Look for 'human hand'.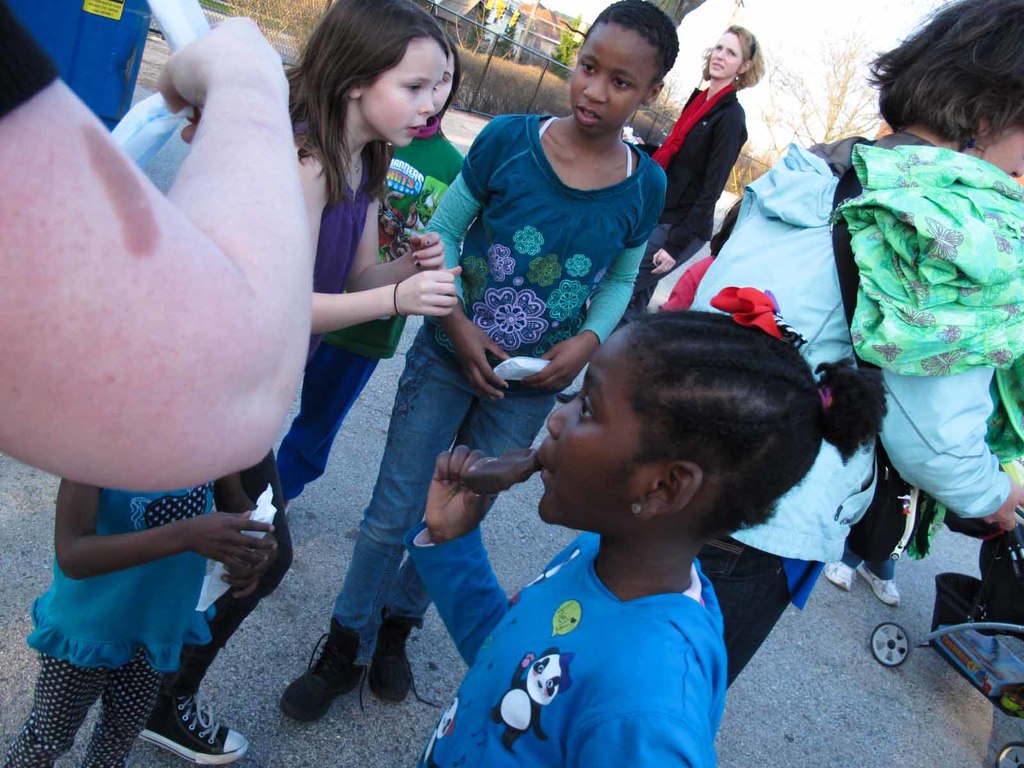
Found: {"x1": 194, "y1": 508, "x2": 278, "y2": 573}.
